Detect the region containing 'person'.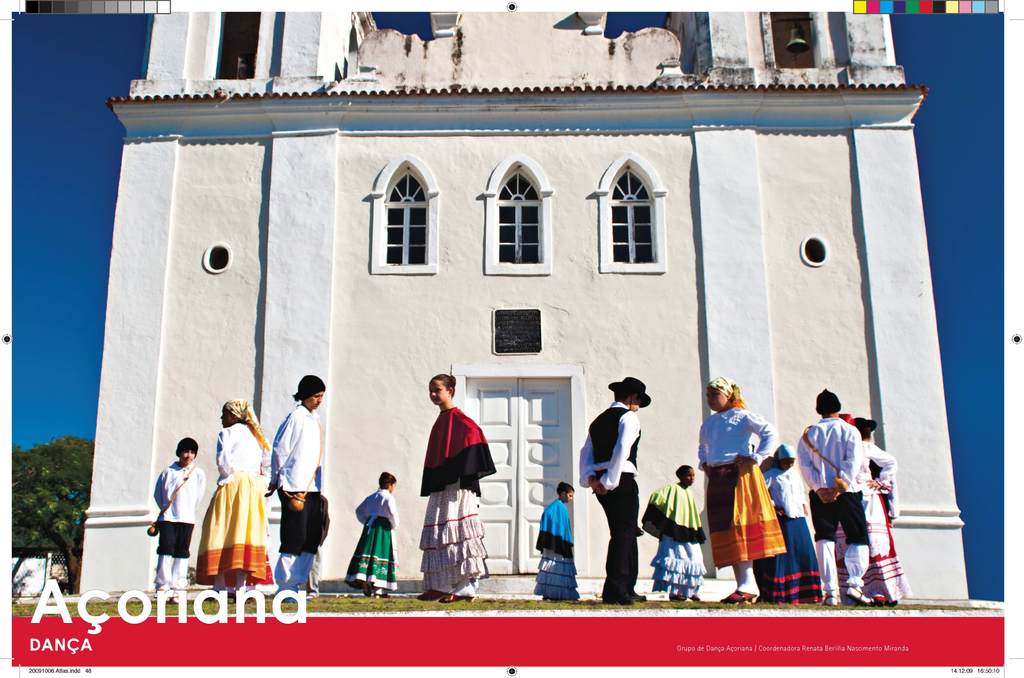
BBox(531, 473, 571, 604).
